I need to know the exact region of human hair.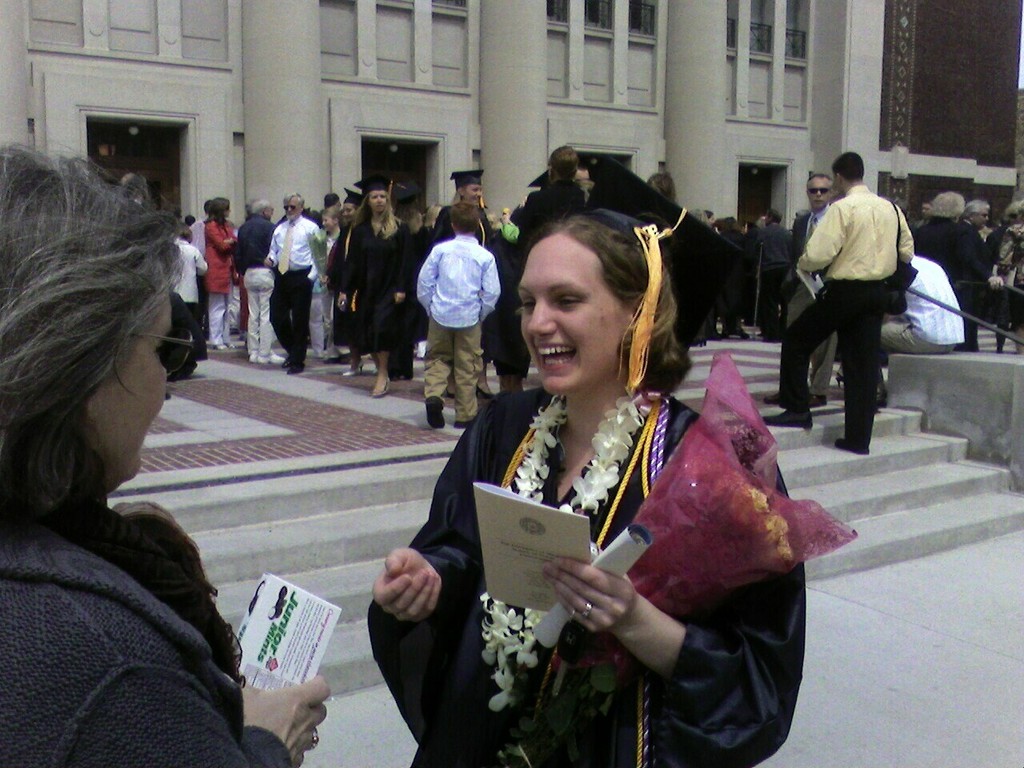
Region: locate(446, 202, 478, 234).
